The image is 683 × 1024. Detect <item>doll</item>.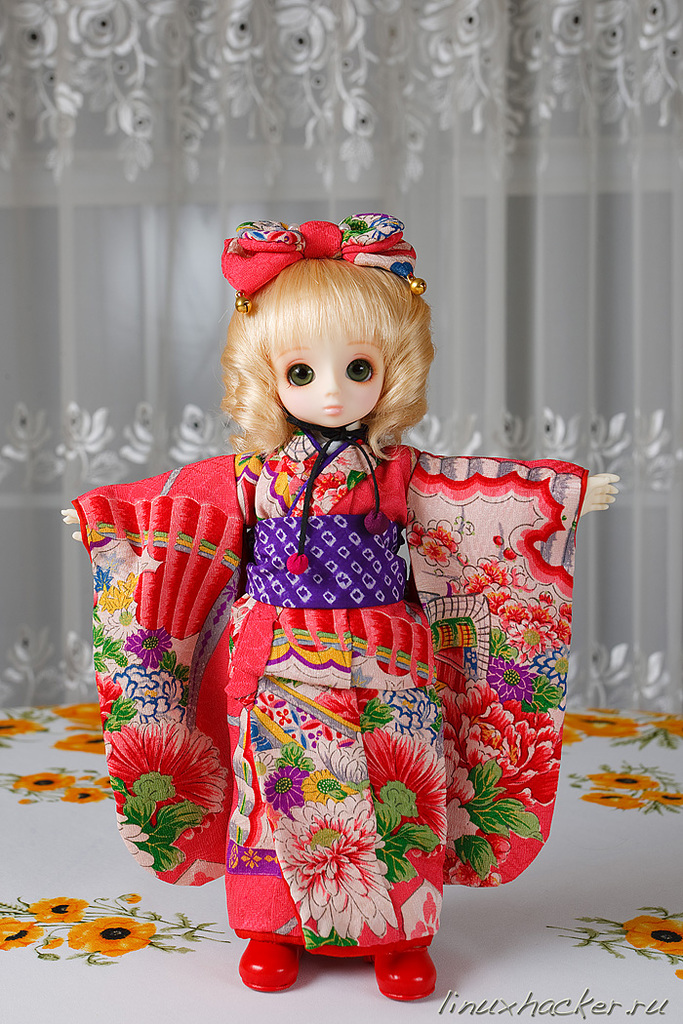
Detection: 102,229,582,974.
